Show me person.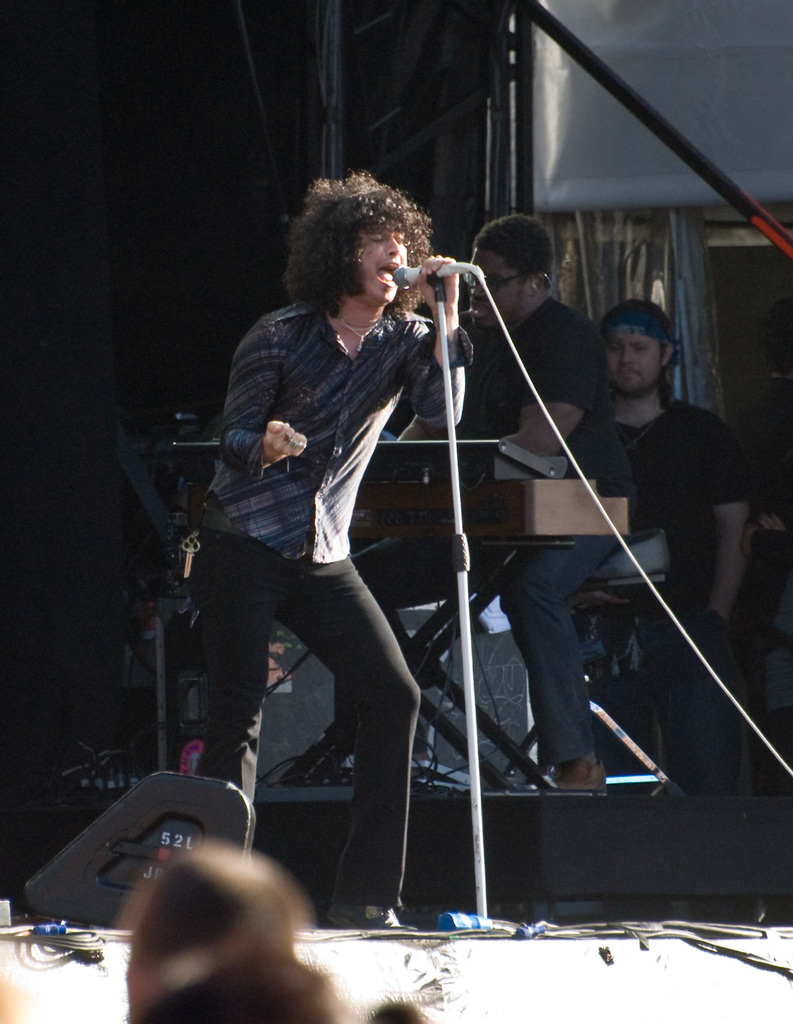
person is here: region(188, 173, 477, 934).
